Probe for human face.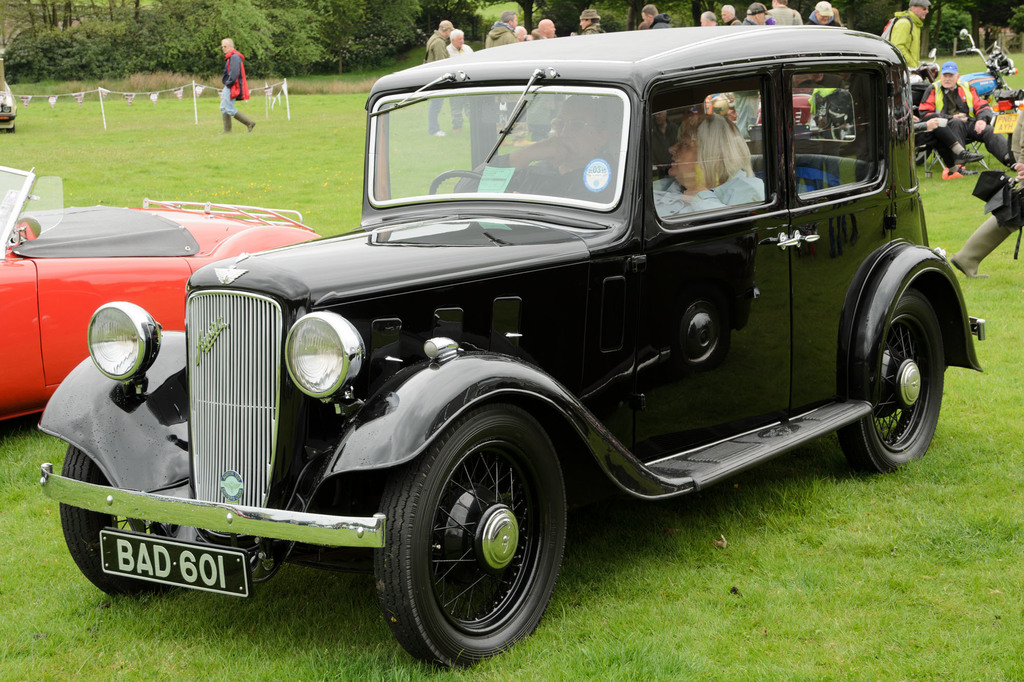
Probe result: detection(942, 75, 957, 86).
